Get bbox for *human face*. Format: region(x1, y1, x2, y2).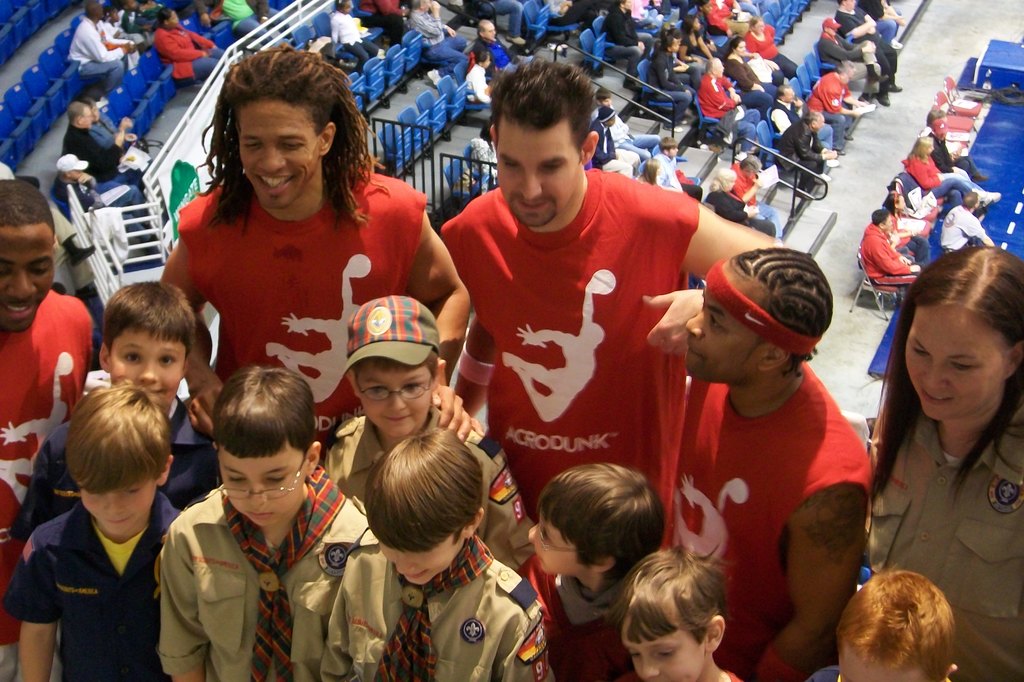
region(0, 225, 58, 328).
